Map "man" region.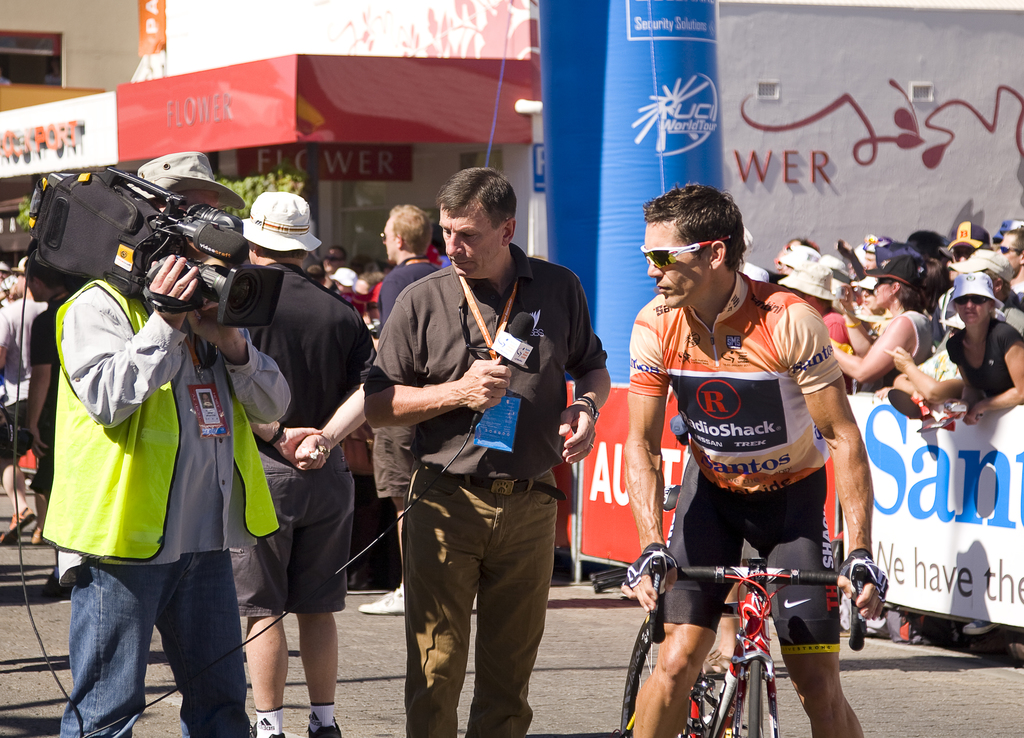
Mapped to 354:204:439:616.
